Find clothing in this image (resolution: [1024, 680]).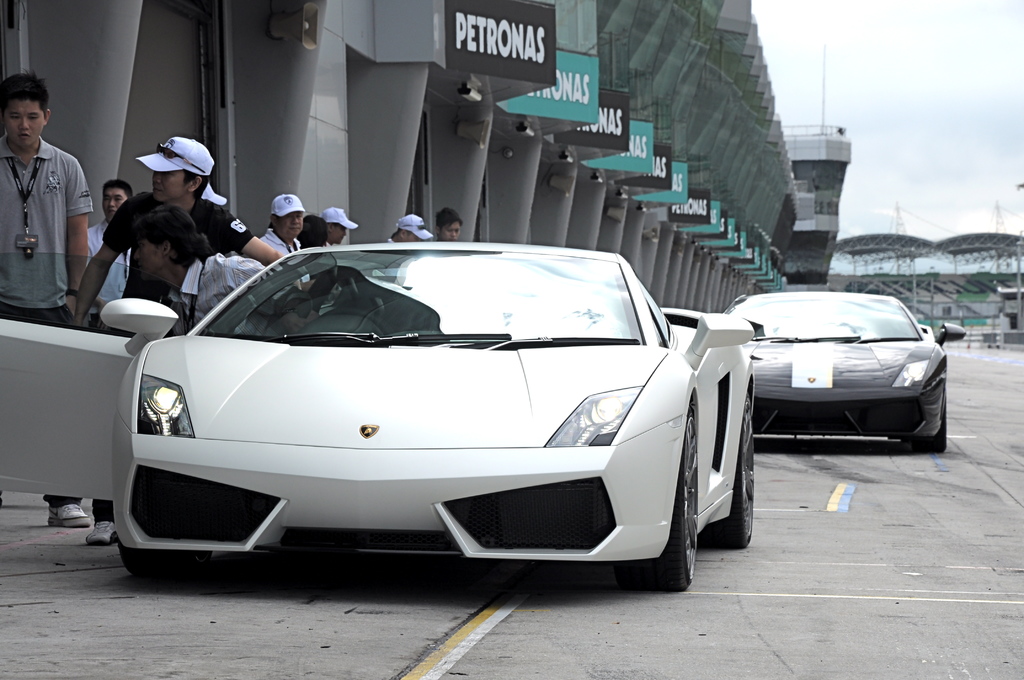
(x1=258, y1=232, x2=304, y2=287).
